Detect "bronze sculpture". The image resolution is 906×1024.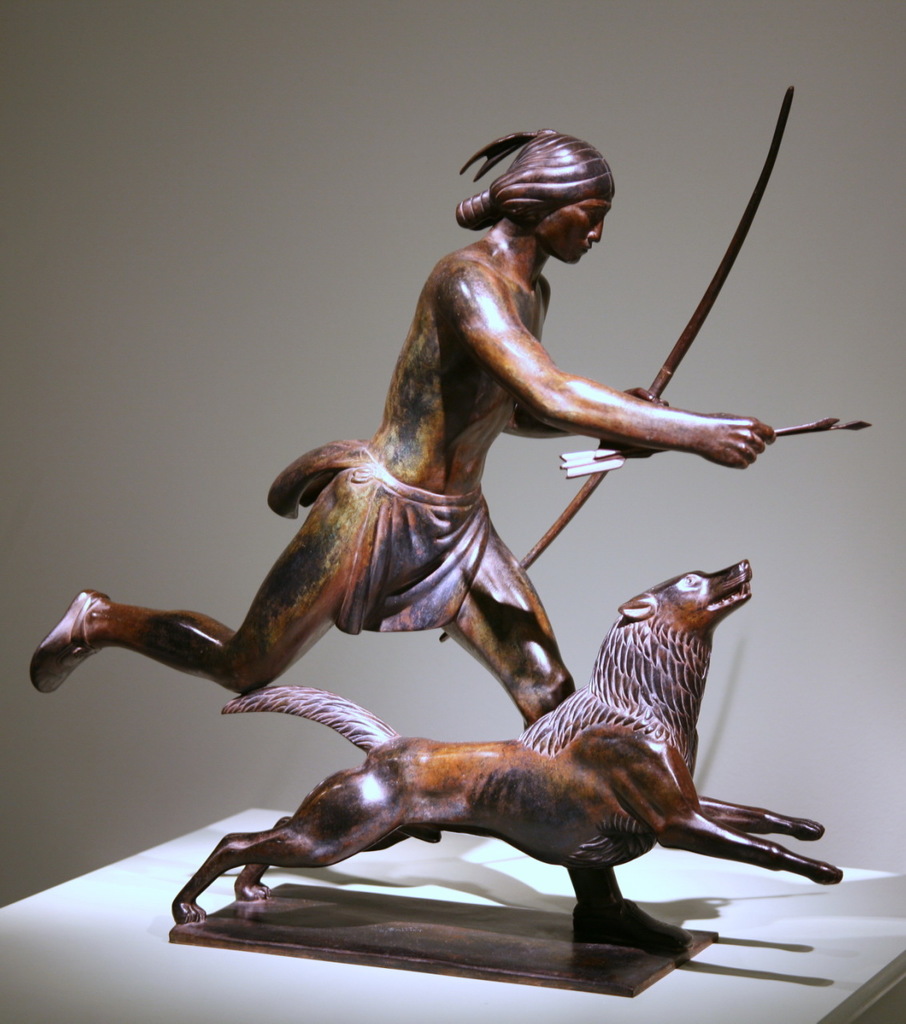
bbox(30, 130, 843, 950).
